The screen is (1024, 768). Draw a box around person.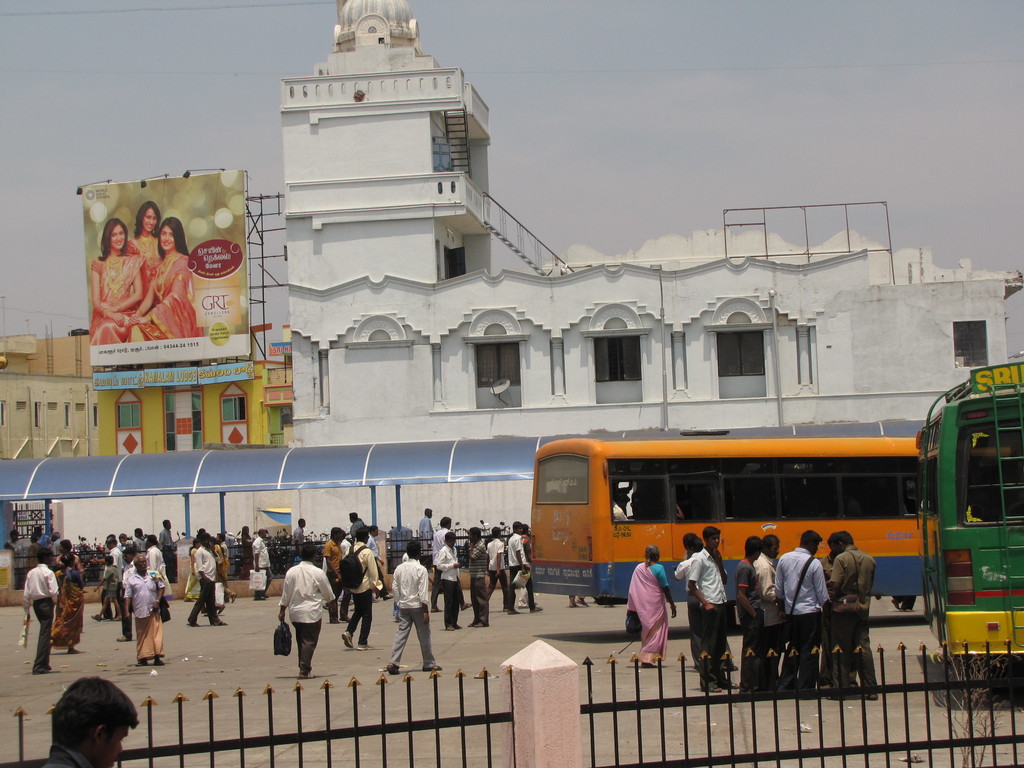
x1=345, y1=529, x2=385, y2=654.
